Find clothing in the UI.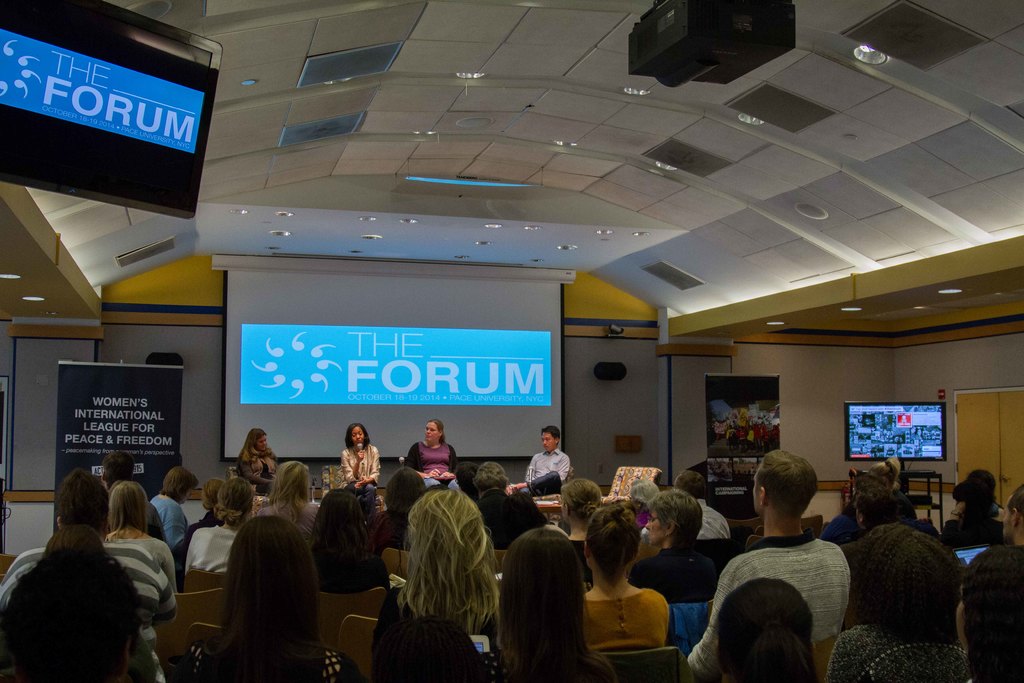
UI element at (831, 628, 974, 682).
